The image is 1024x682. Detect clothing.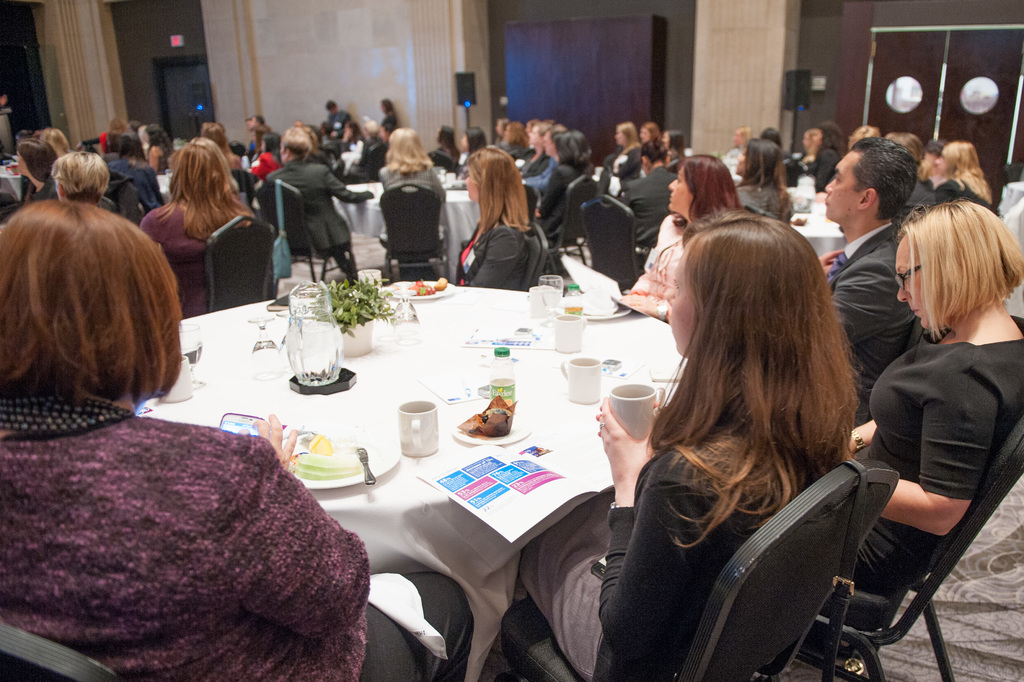
Detection: [x1=626, y1=210, x2=684, y2=319].
